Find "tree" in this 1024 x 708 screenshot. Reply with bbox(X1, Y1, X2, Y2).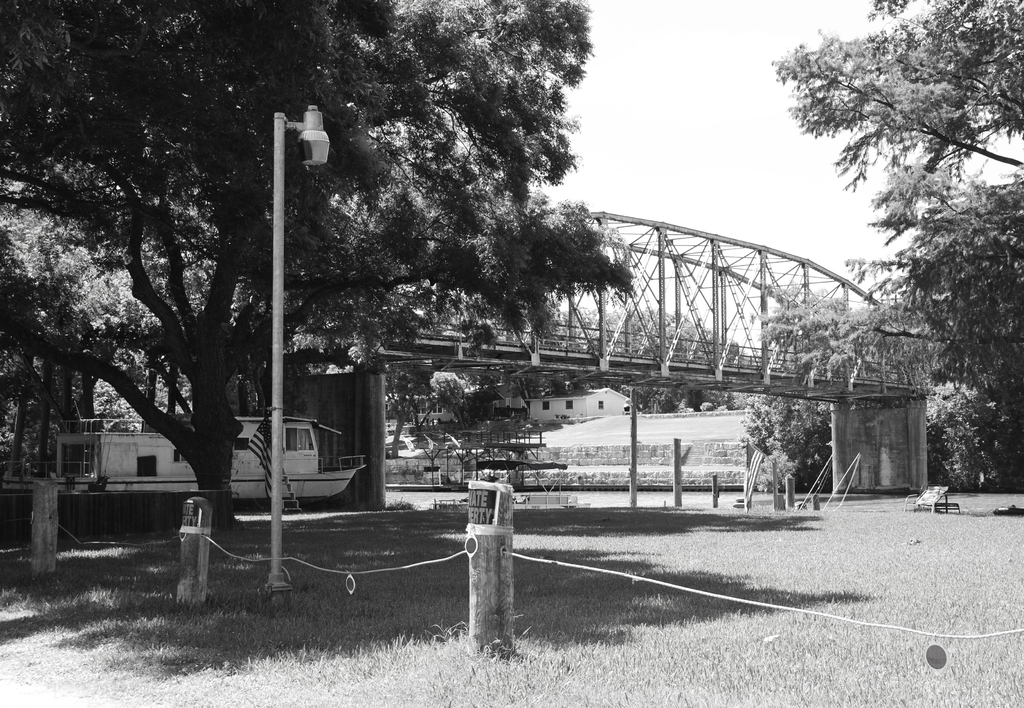
bbox(0, 0, 627, 528).
